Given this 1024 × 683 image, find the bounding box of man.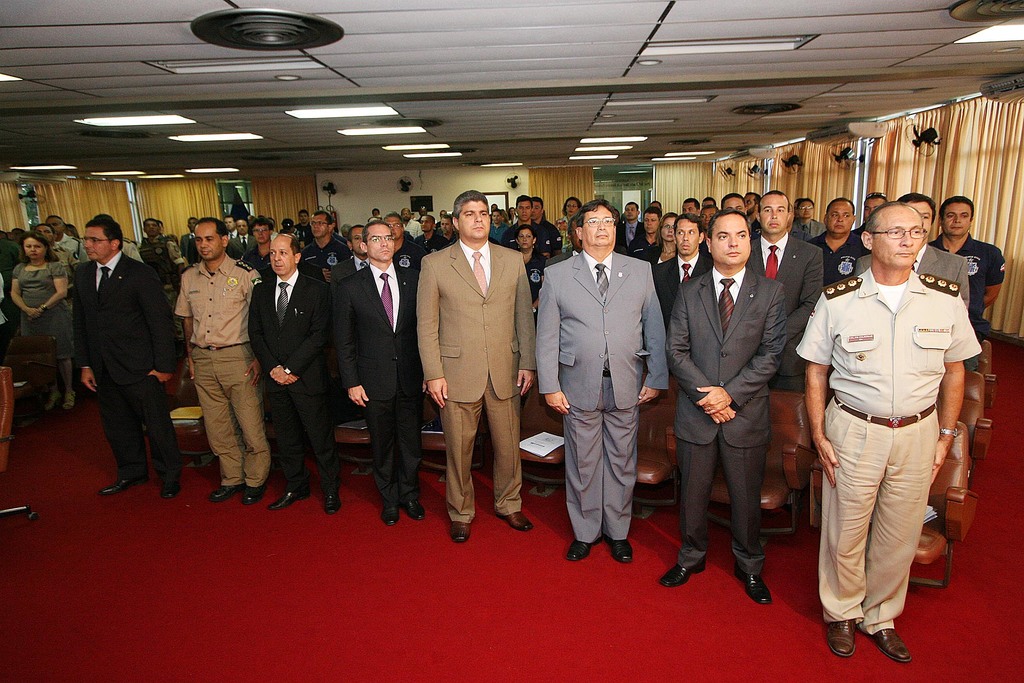
bbox=[225, 216, 252, 263].
